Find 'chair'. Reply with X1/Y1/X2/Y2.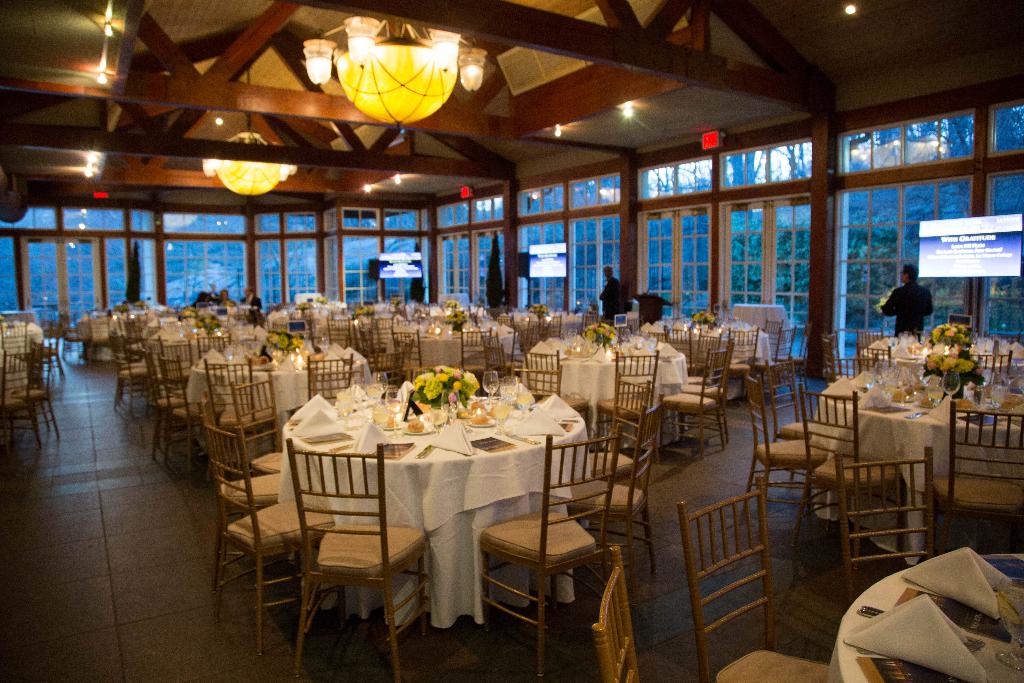
756/320/804/403.
